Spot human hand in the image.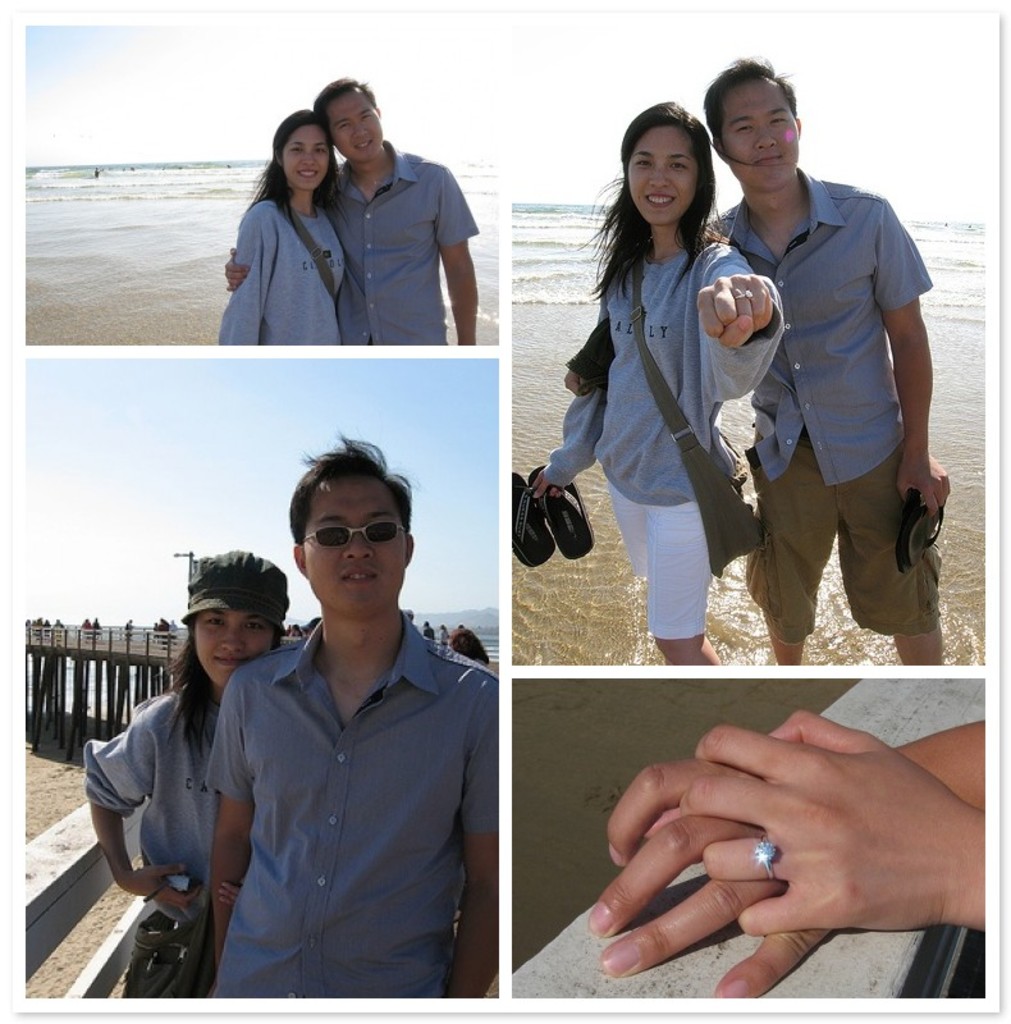
human hand found at [x1=694, y1=271, x2=774, y2=352].
